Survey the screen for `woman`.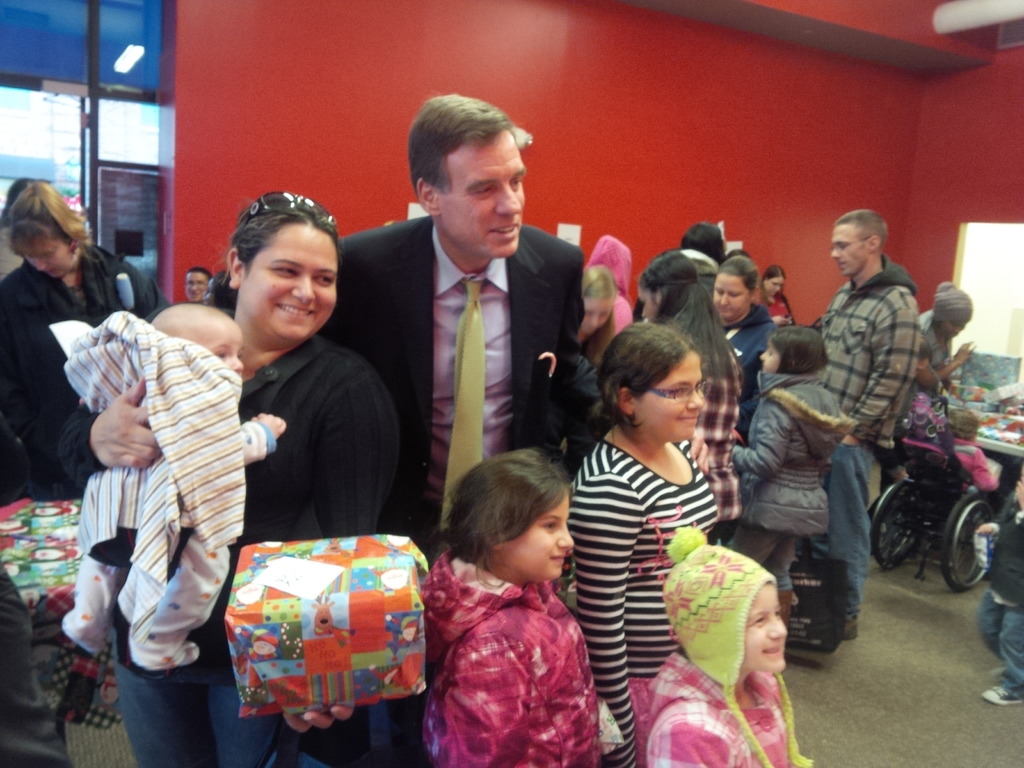
Survey found: <box>703,249,771,466</box>.
